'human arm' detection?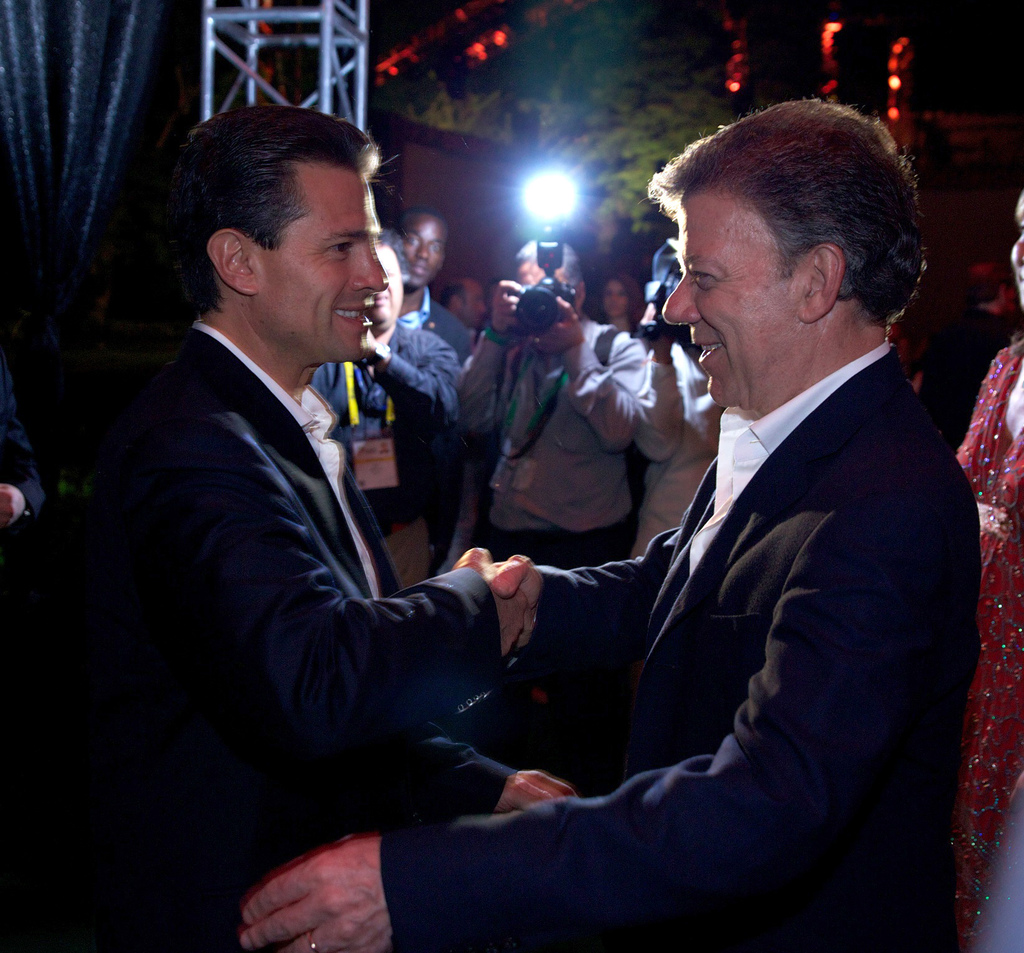
detection(241, 510, 968, 952)
